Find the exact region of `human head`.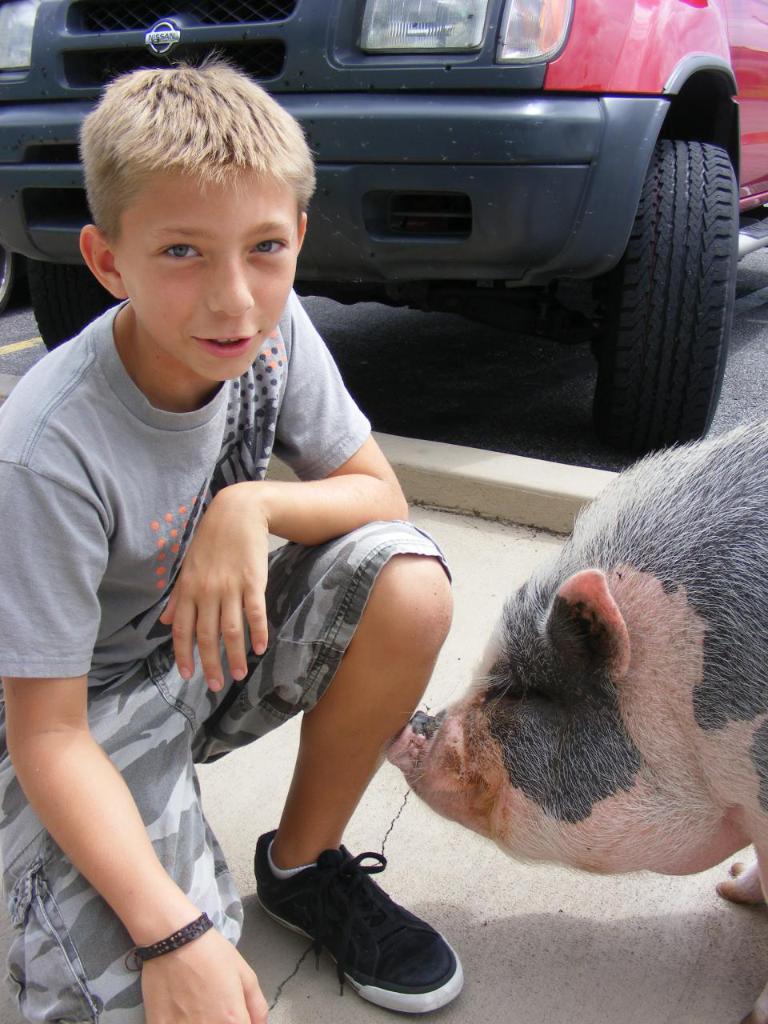
Exact region: box=[66, 34, 328, 378].
